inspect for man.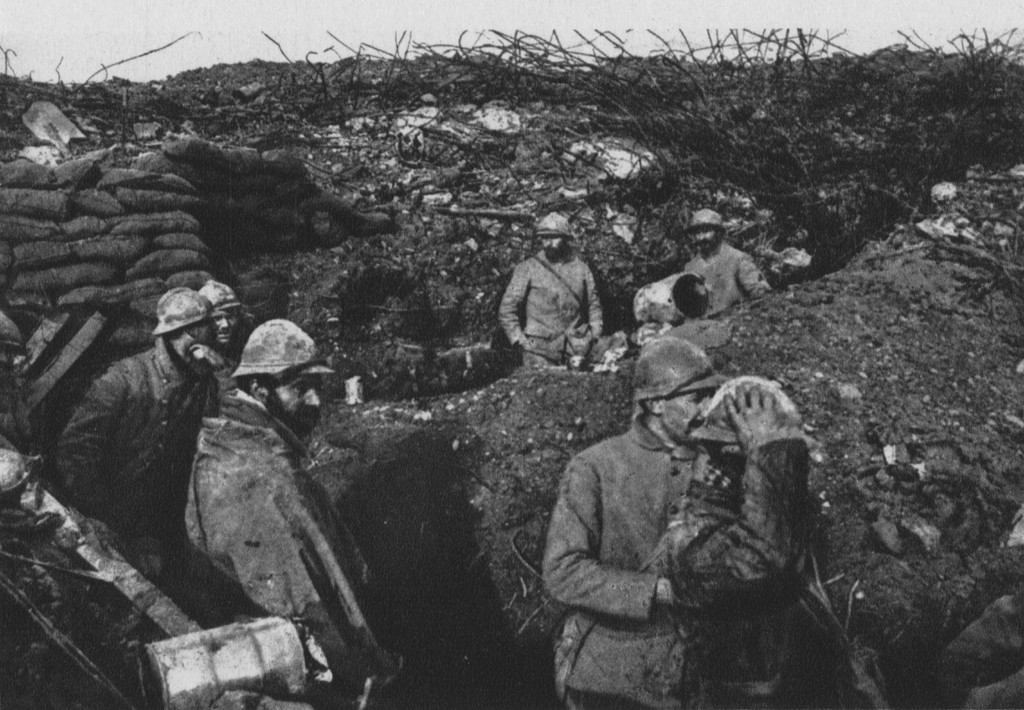
Inspection: 184:318:423:688.
